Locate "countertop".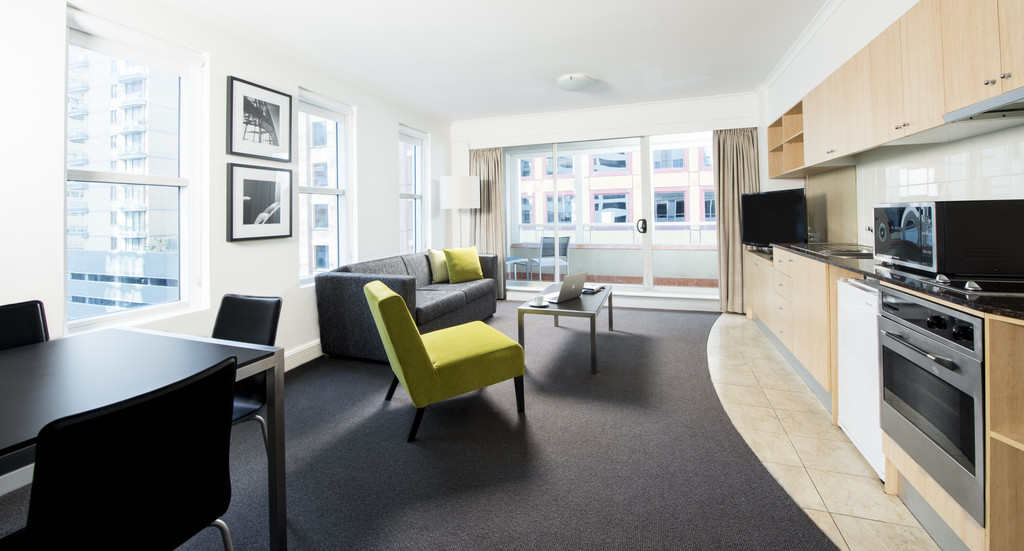
Bounding box: 751,235,1023,550.
